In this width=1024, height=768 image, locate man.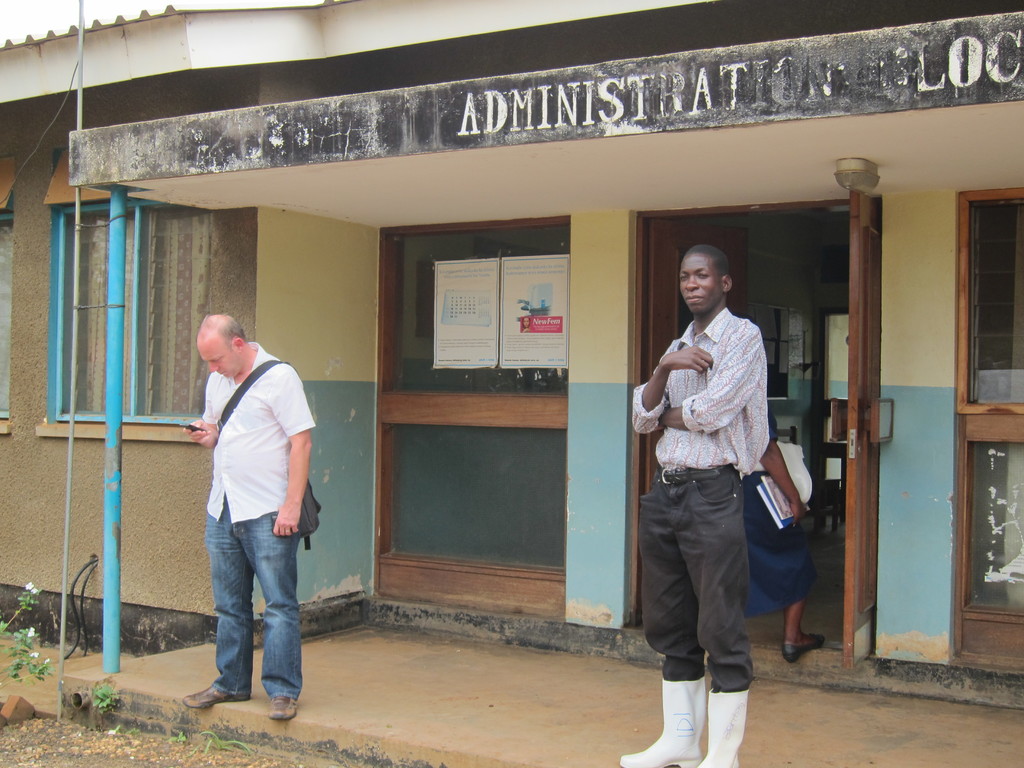
Bounding box: 614 241 773 767.
